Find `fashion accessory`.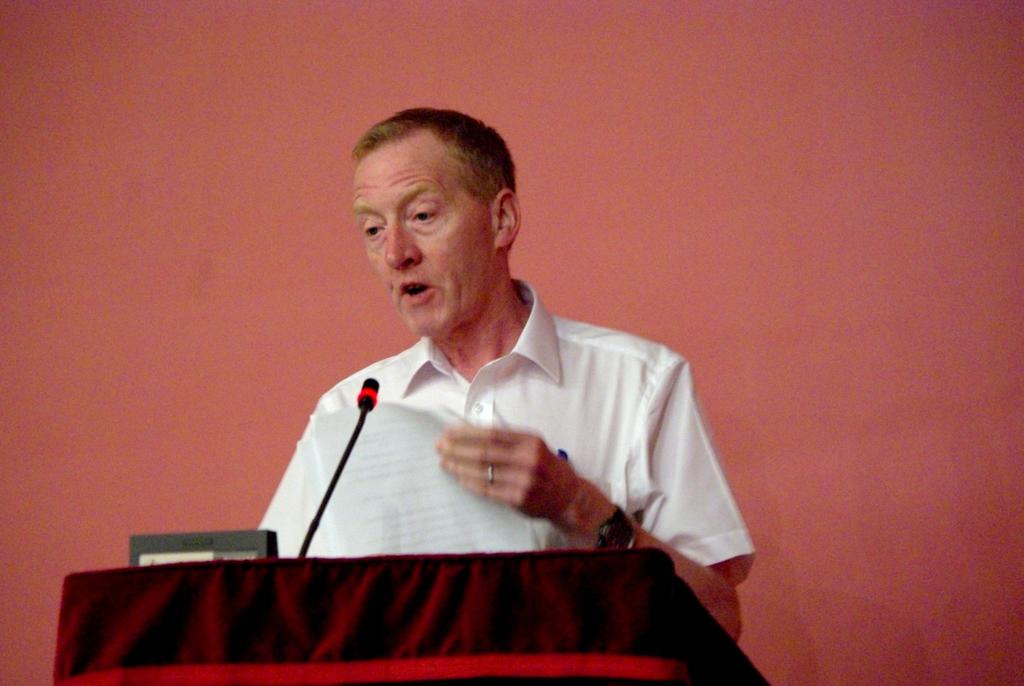
box=[591, 509, 643, 550].
